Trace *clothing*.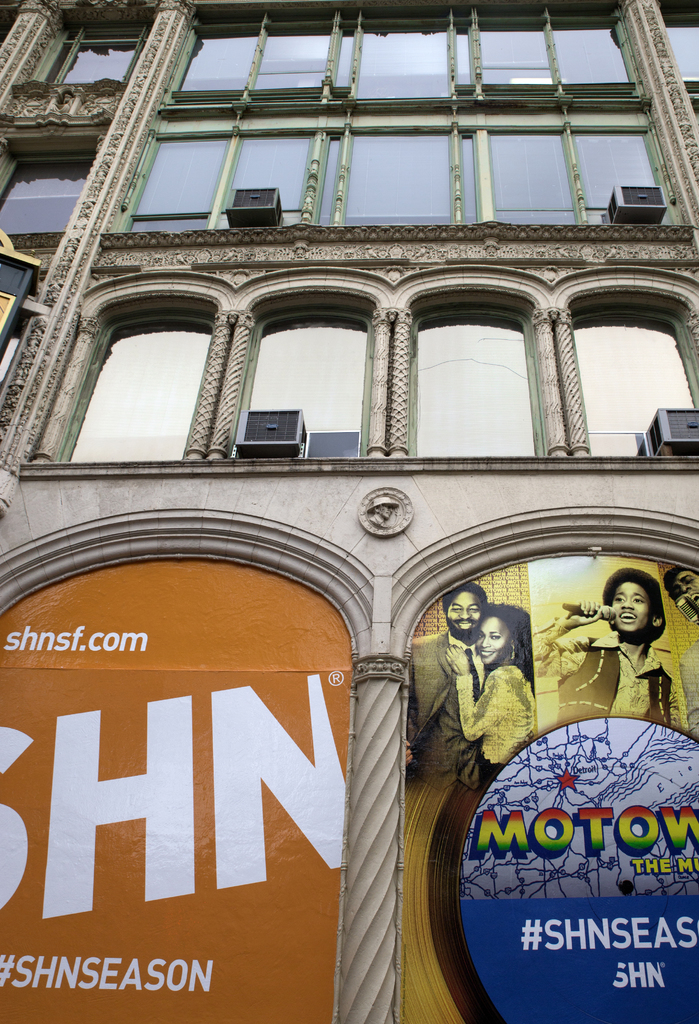
Traced to 404 627 478 788.
